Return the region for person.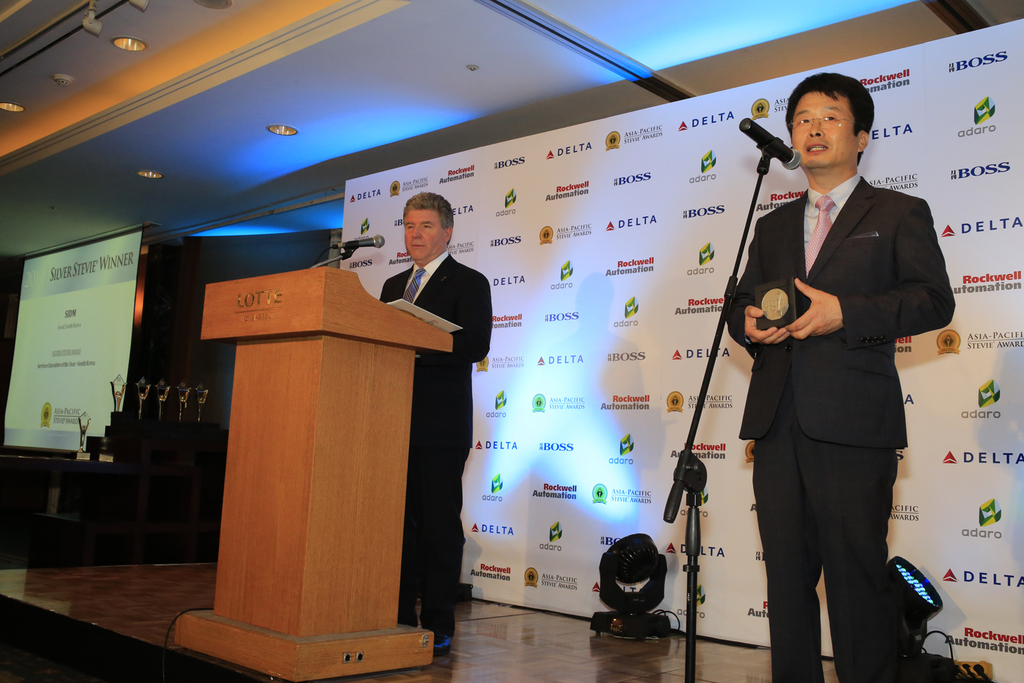
left=375, top=193, right=493, bottom=661.
